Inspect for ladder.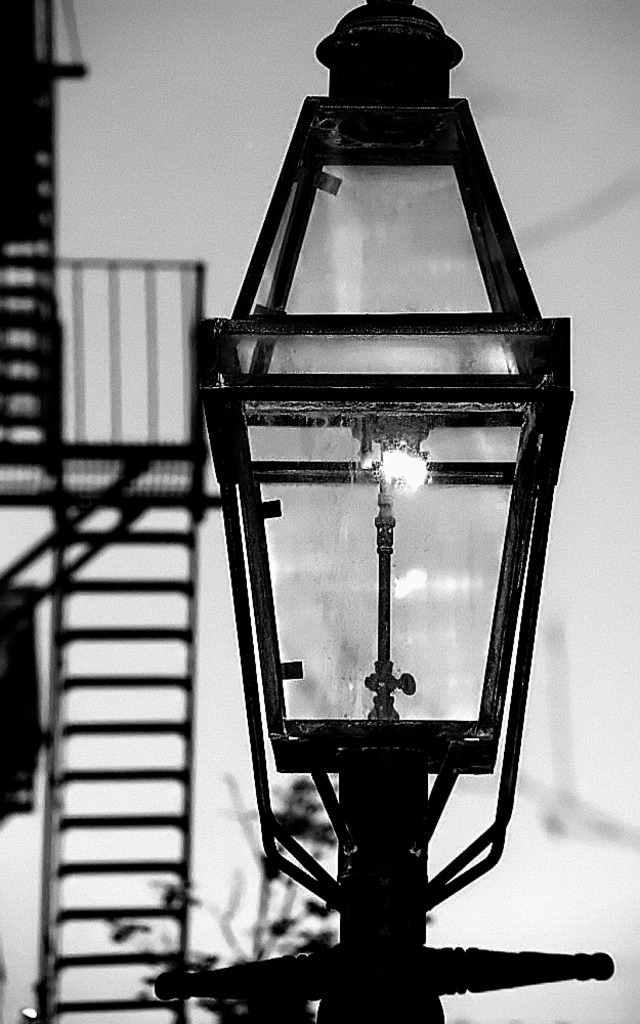
Inspection: <box>22,508,204,1023</box>.
